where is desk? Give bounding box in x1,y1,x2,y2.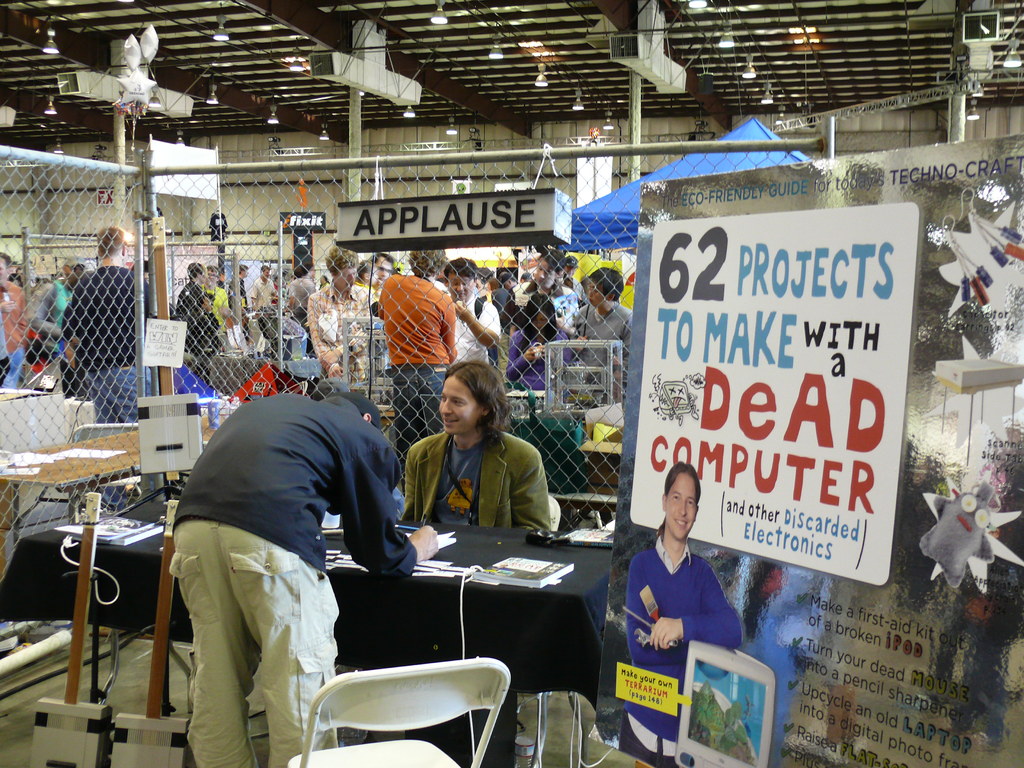
13,426,218,529.
